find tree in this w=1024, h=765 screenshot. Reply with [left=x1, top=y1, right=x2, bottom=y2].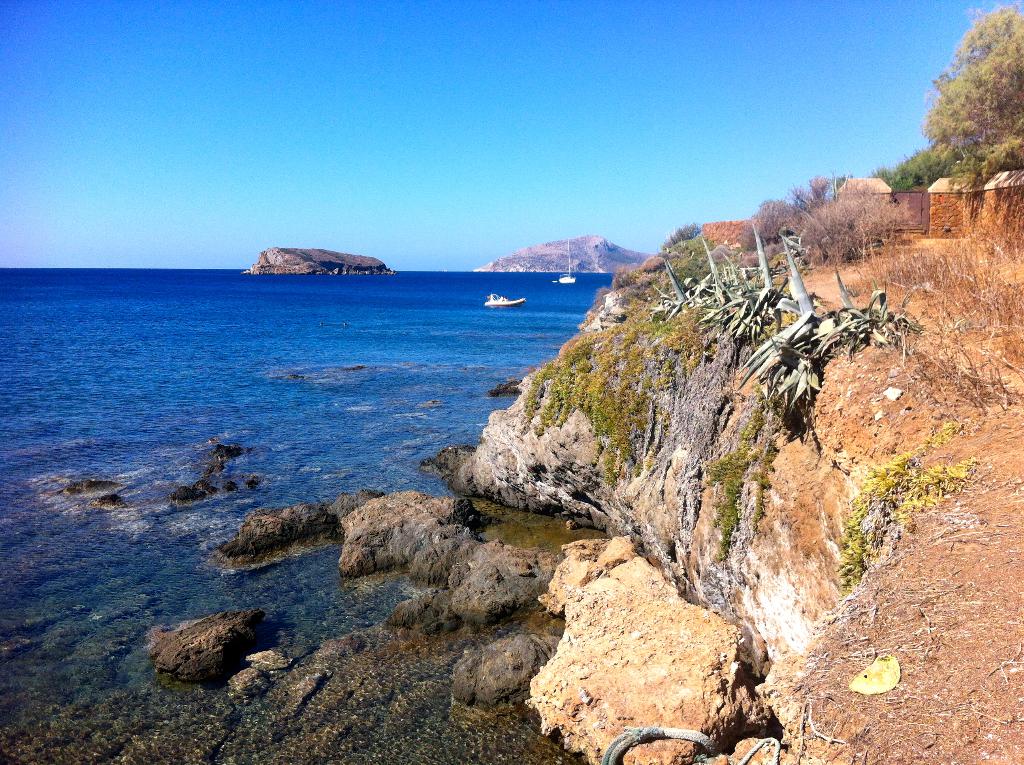
[left=911, top=0, right=1023, bottom=193].
